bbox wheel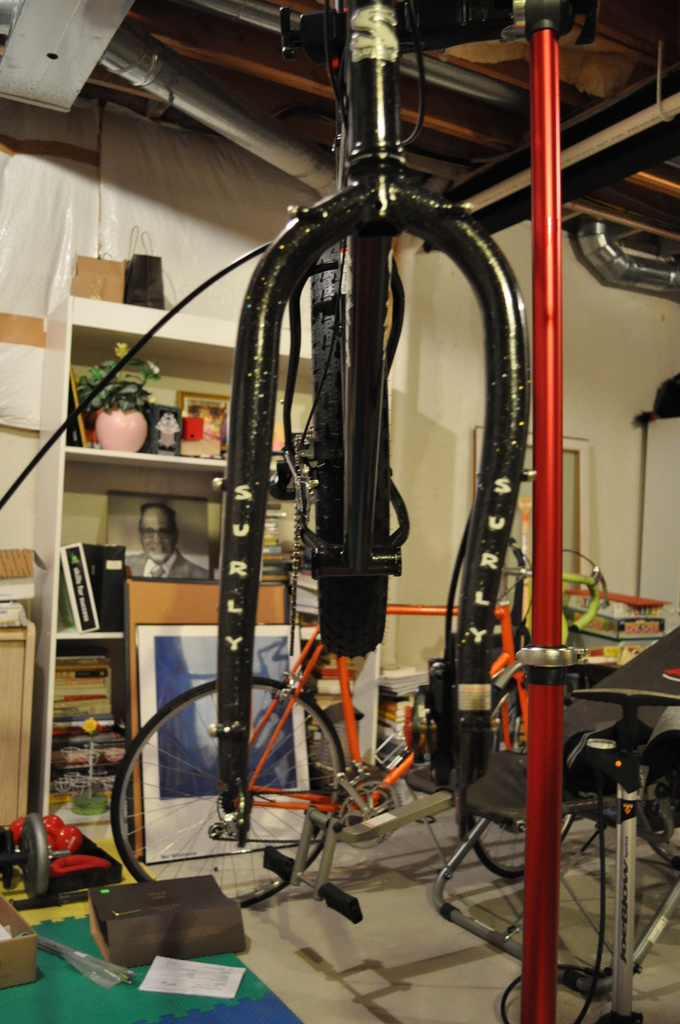
[left=460, top=807, right=578, bottom=889]
